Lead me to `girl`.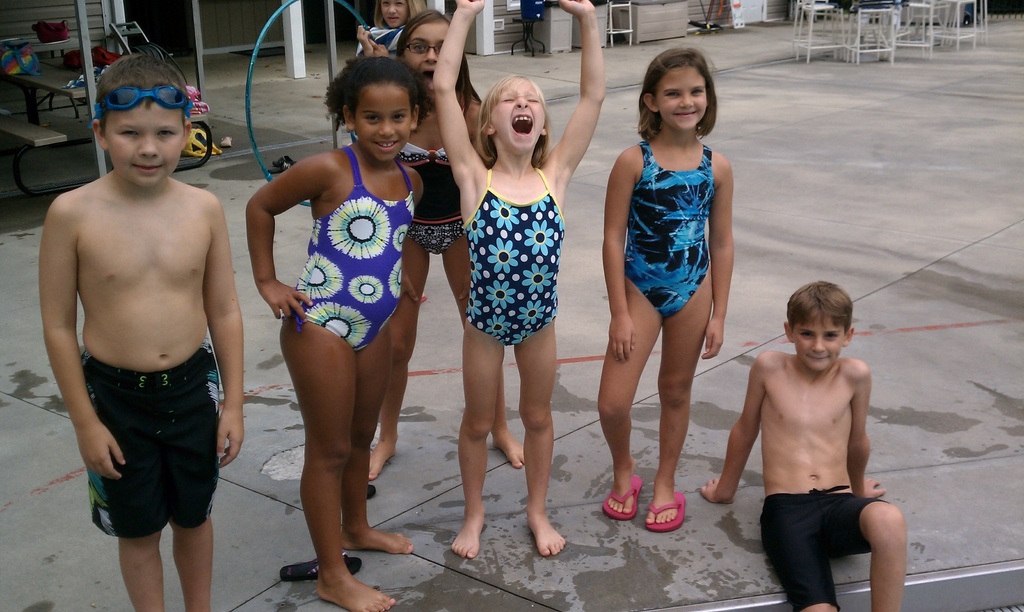
Lead to crop(597, 51, 736, 535).
